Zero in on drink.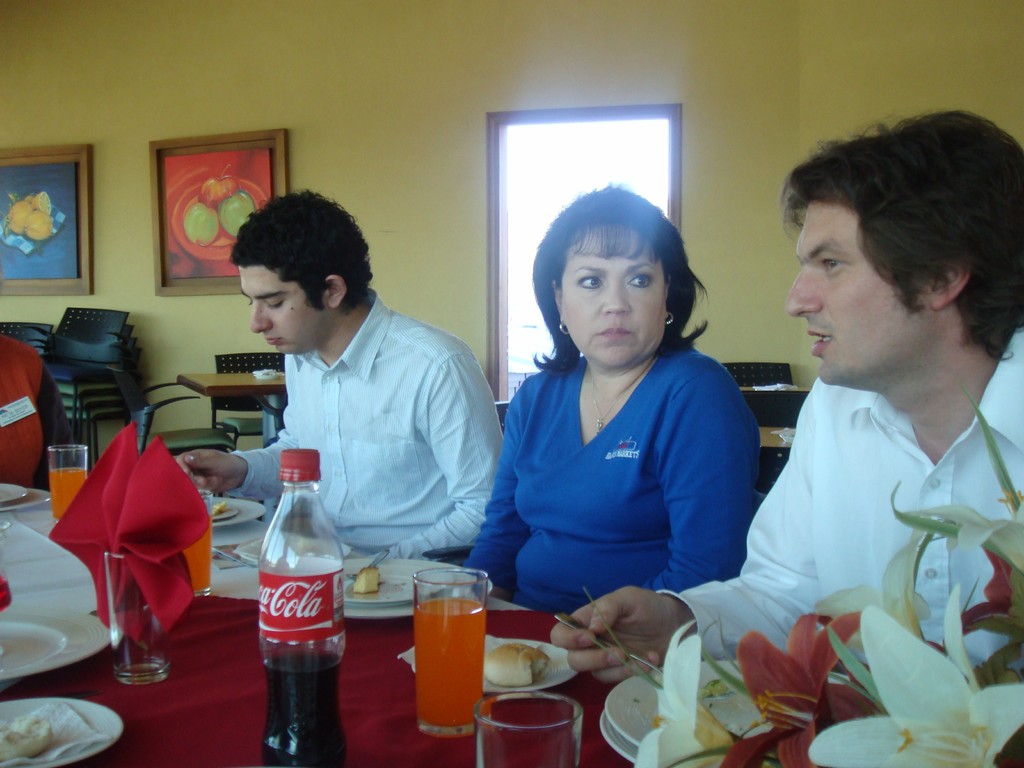
Zeroed in: bbox=[412, 597, 488, 739].
